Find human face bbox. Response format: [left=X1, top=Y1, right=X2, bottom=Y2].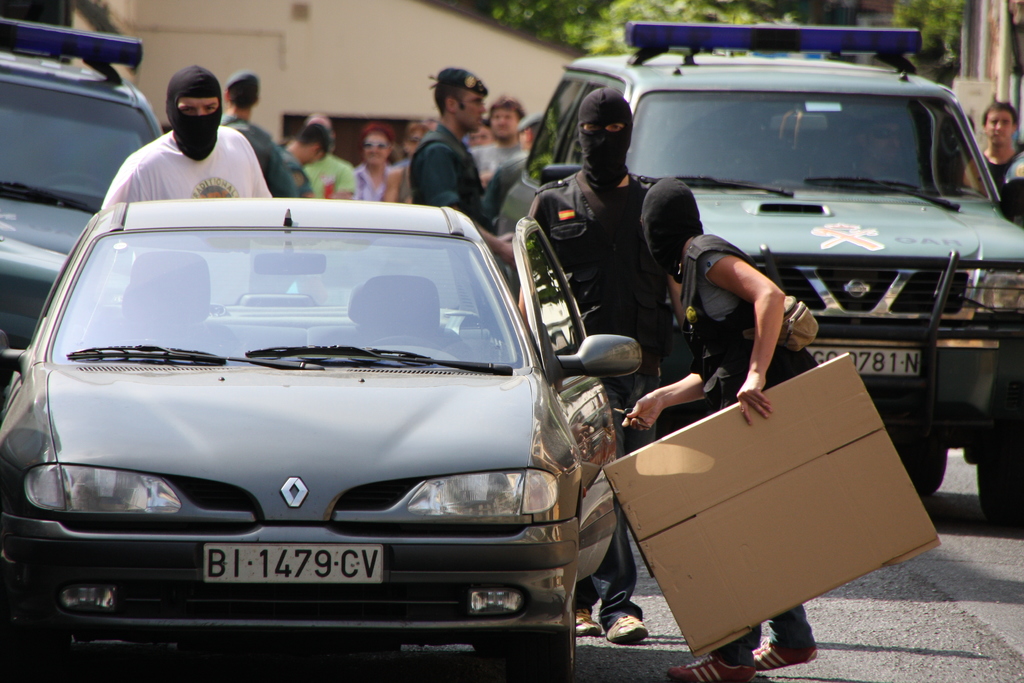
[left=988, top=111, right=1012, bottom=143].
